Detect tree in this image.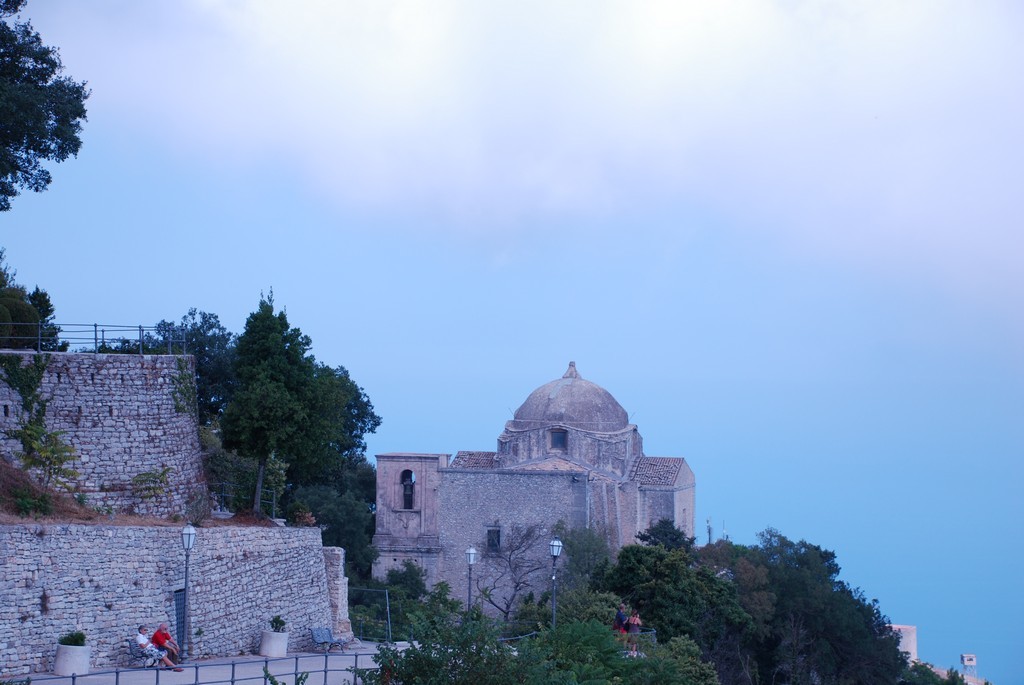
Detection: (x1=190, y1=290, x2=371, y2=551).
